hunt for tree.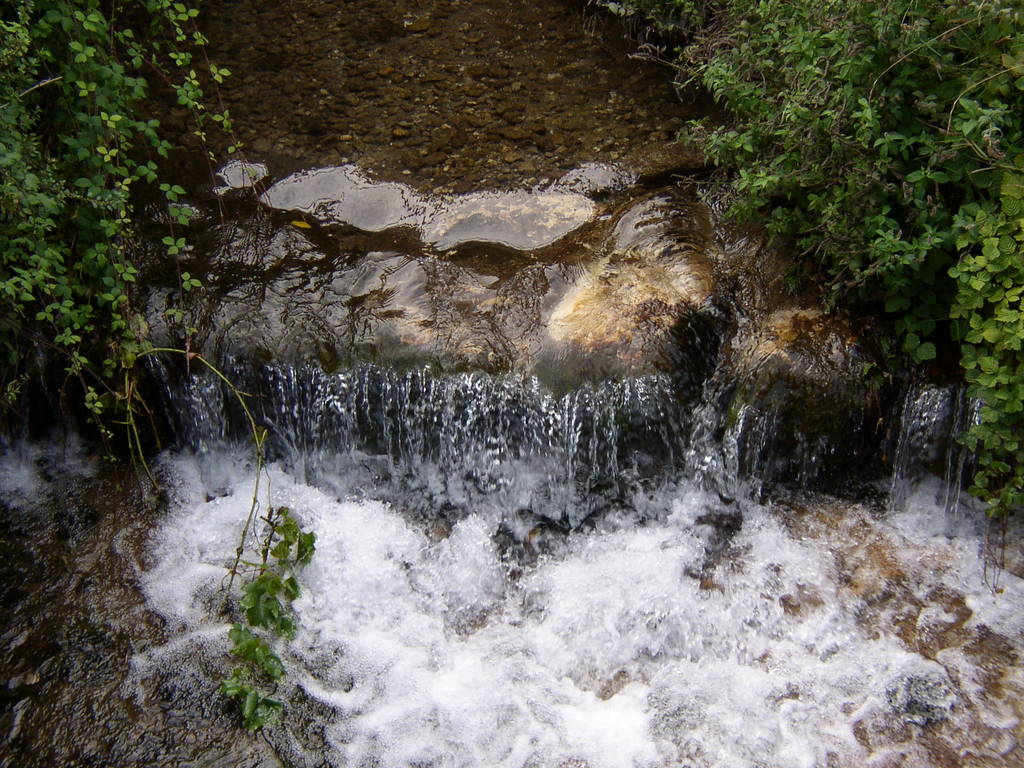
Hunted down at <box>223,479,313,735</box>.
